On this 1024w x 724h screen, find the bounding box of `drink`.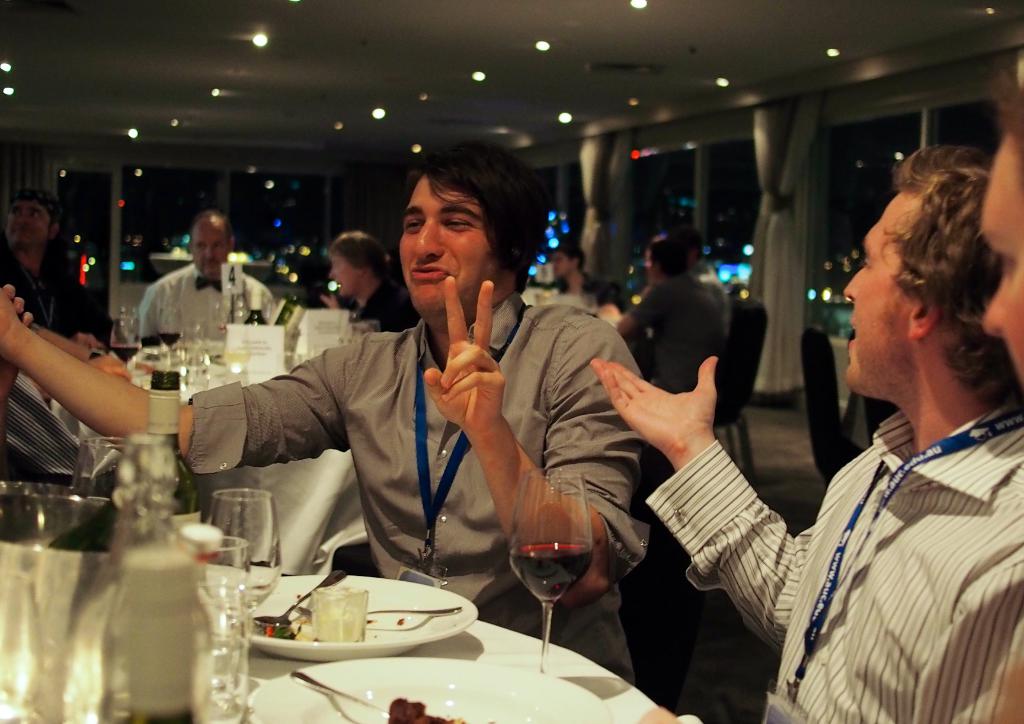
Bounding box: 511 535 588 603.
